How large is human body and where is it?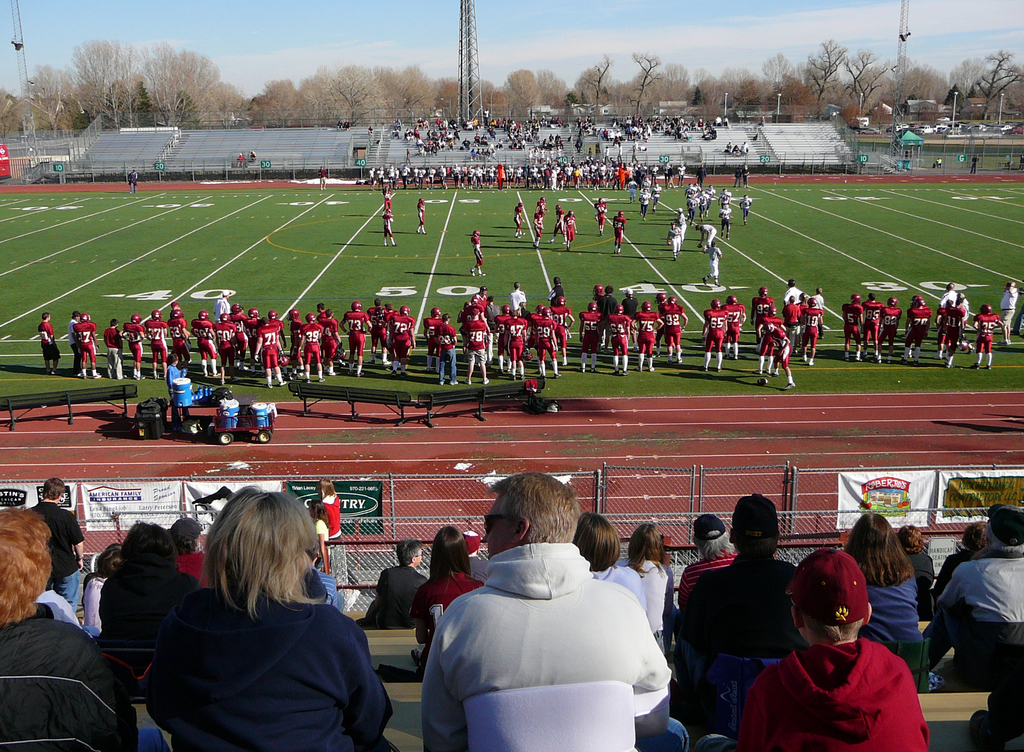
Bounding box: pyautogui.locateOnScreen(188, 315, 220, 377).
